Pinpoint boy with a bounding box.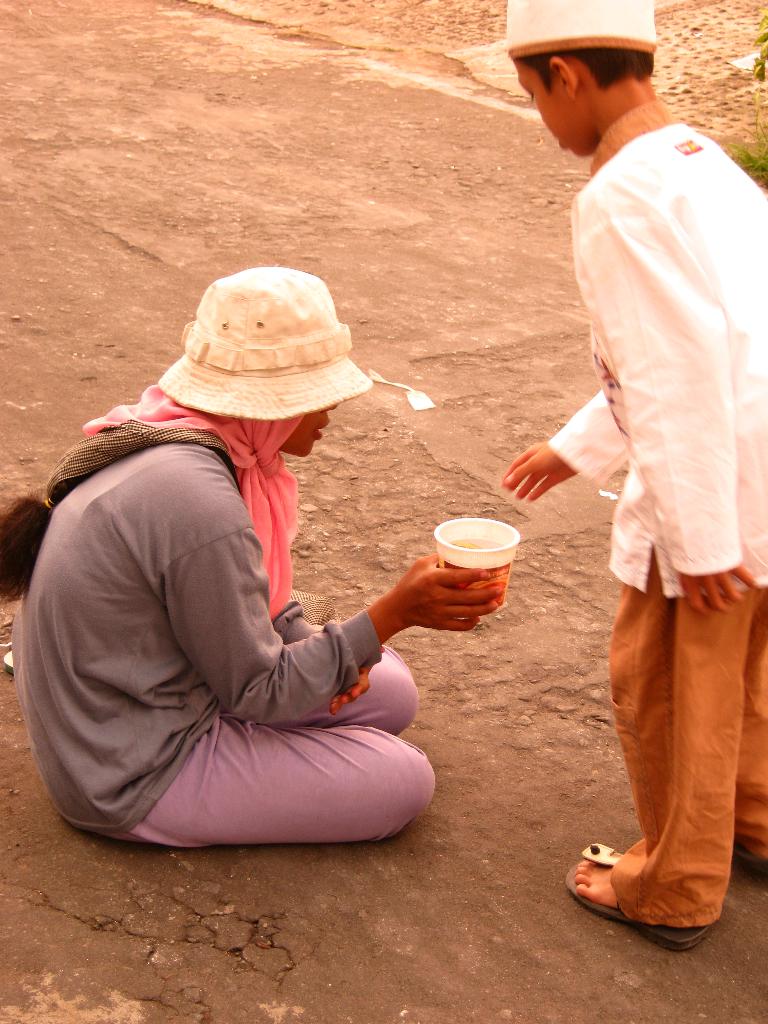
479,0,767,941.
